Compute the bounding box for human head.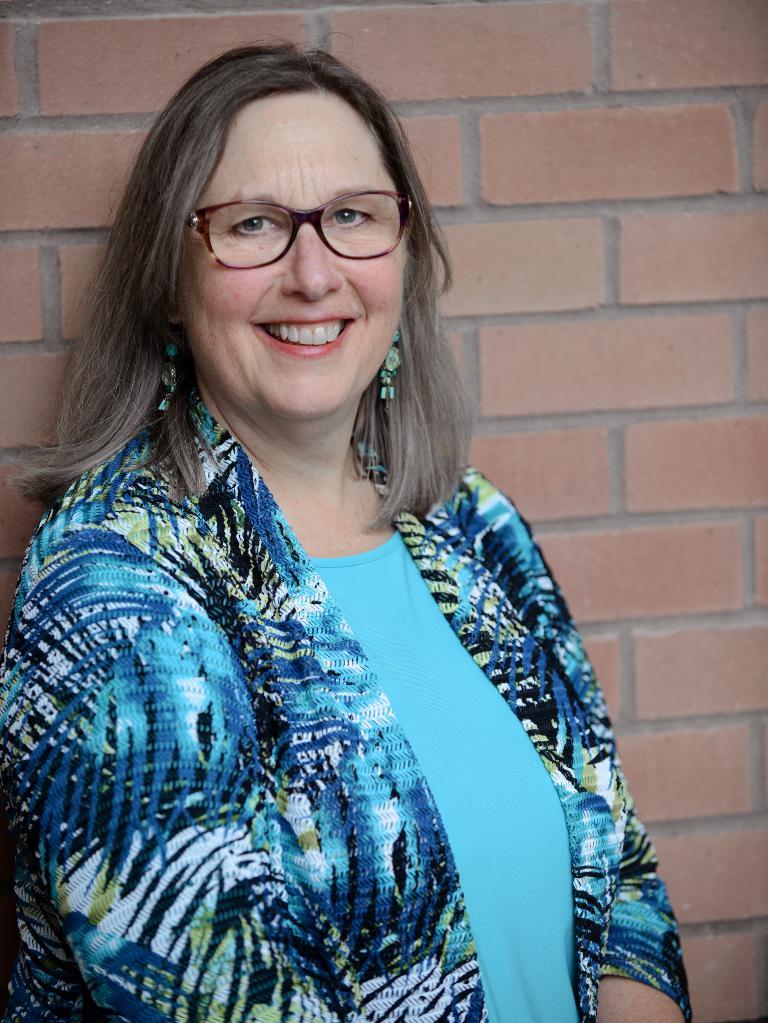
bbox=(108, 22, 445, 402).
